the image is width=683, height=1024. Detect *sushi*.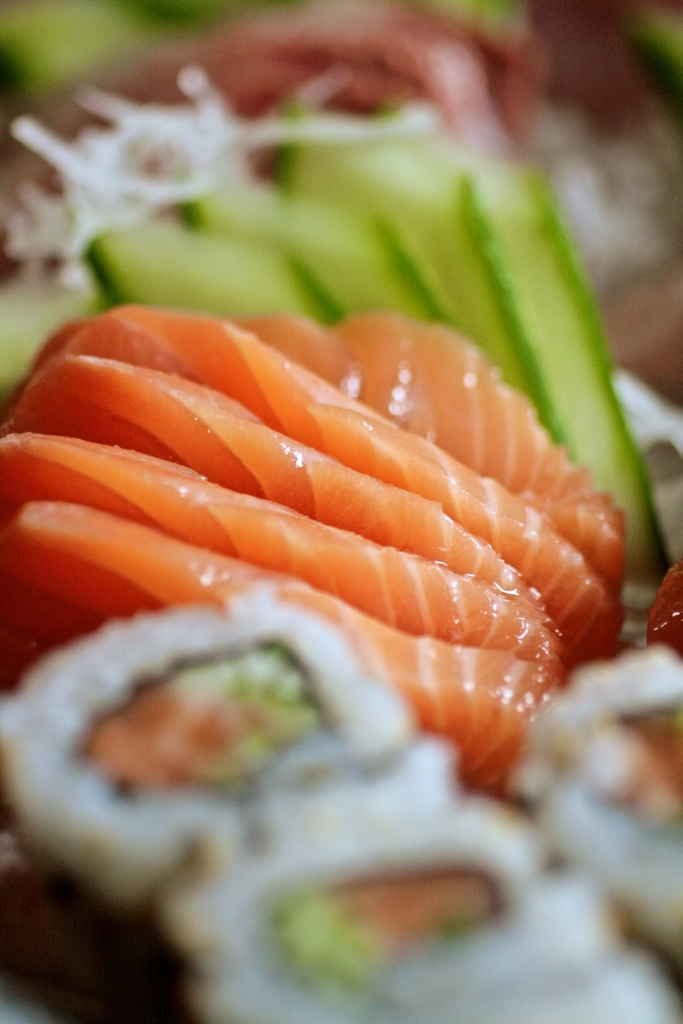
Detection: 12,598,434,888.
